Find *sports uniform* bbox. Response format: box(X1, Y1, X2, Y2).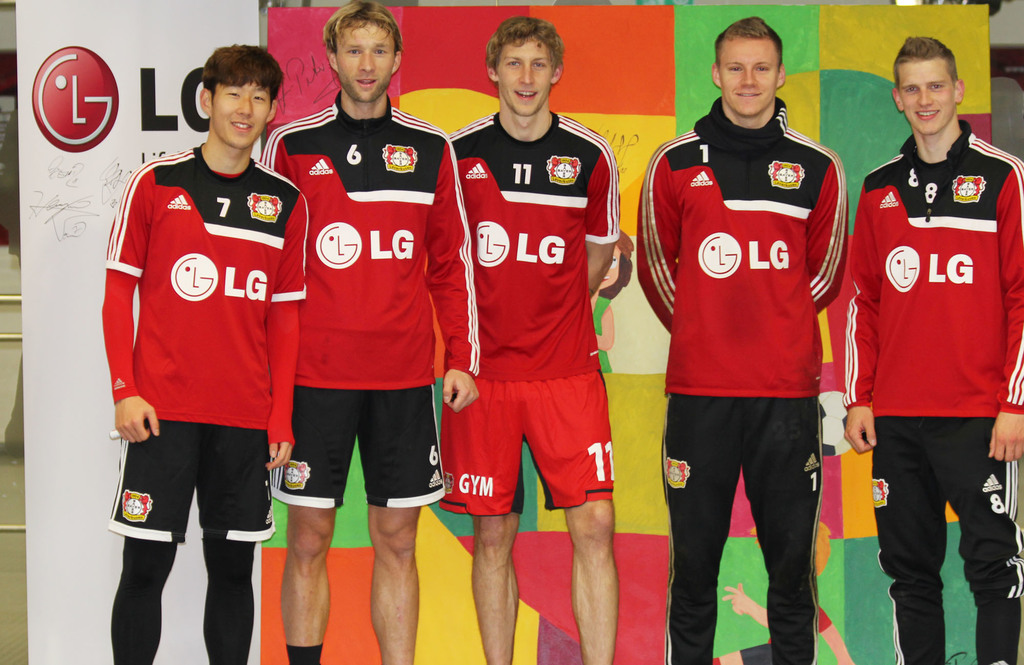
box(261, 88, 489, 513).
